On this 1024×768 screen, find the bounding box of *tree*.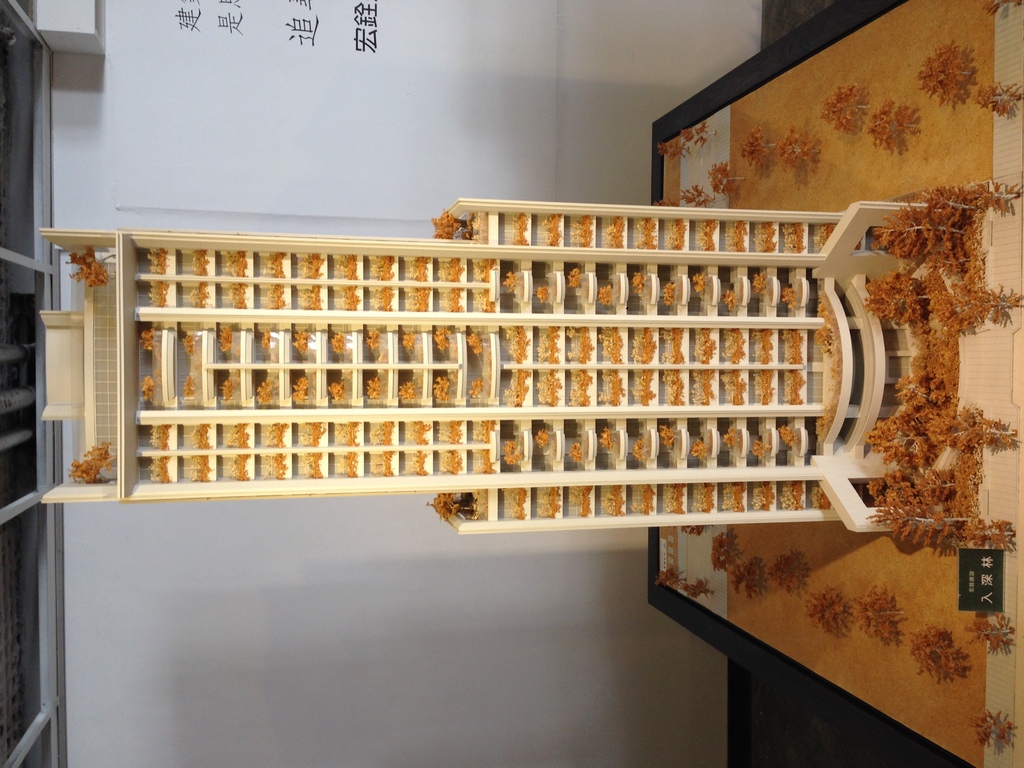
Bounding box: {"x1": 684, "y1": 577, "x2": 715, "y2": 603}.
